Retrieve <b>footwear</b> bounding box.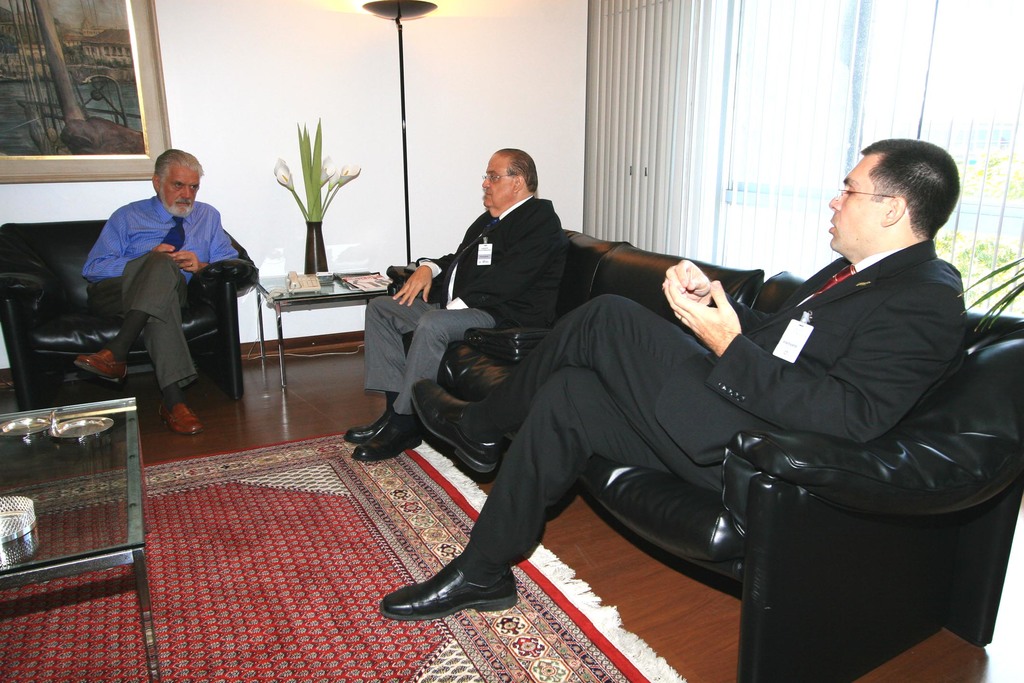
Bounding box: box(349, 407, 419, 457).
